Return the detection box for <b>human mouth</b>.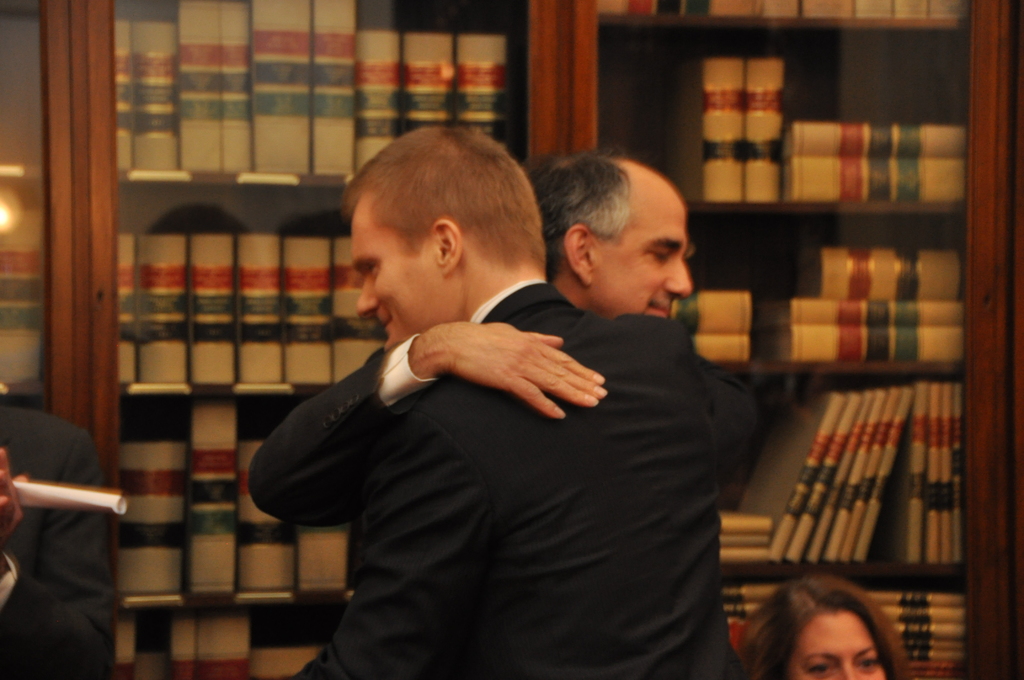
(x1=643, y1=296, x2=673, y2=321).
